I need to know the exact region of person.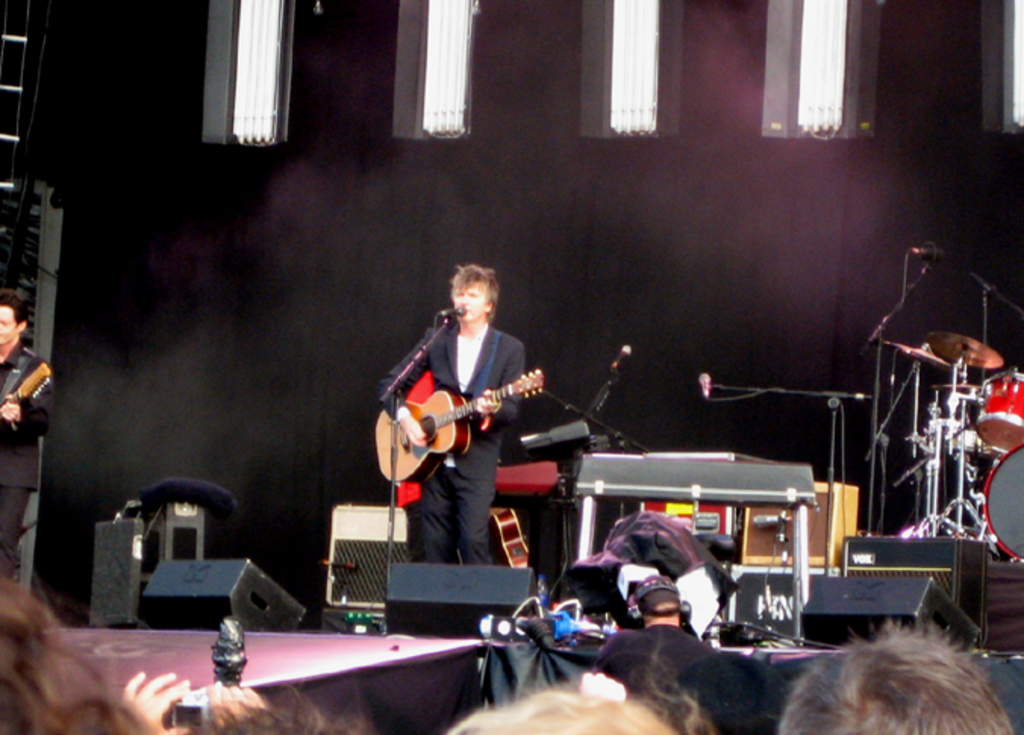
Region: pyautogui.locateOnScreen(586, 573, 716, 712).
